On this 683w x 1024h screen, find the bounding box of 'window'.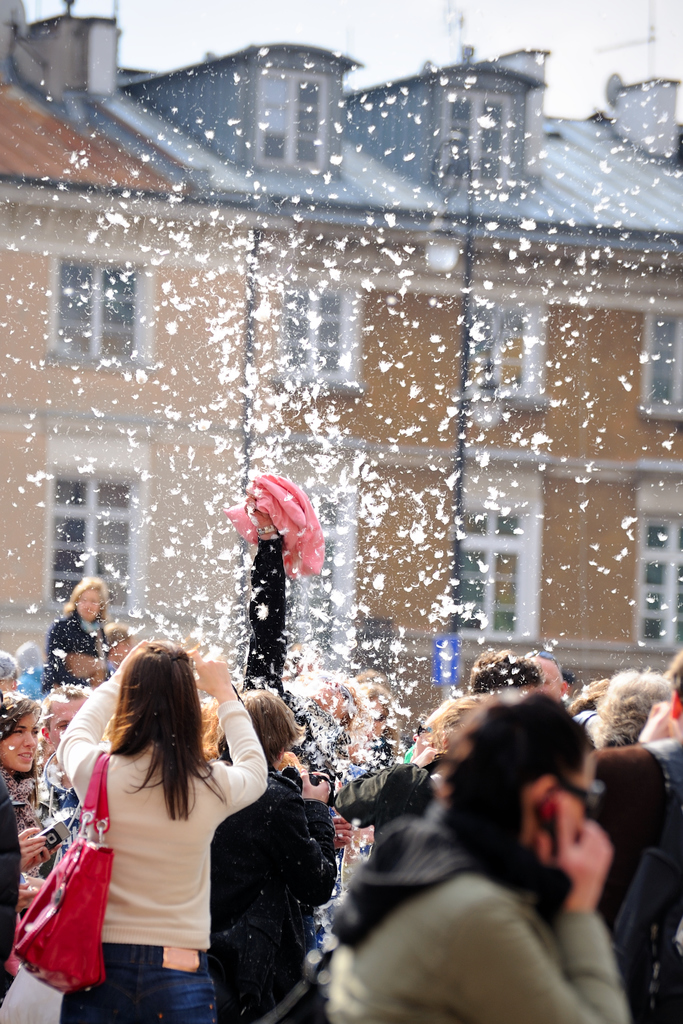
Bounding box: 465 308 547 406.
